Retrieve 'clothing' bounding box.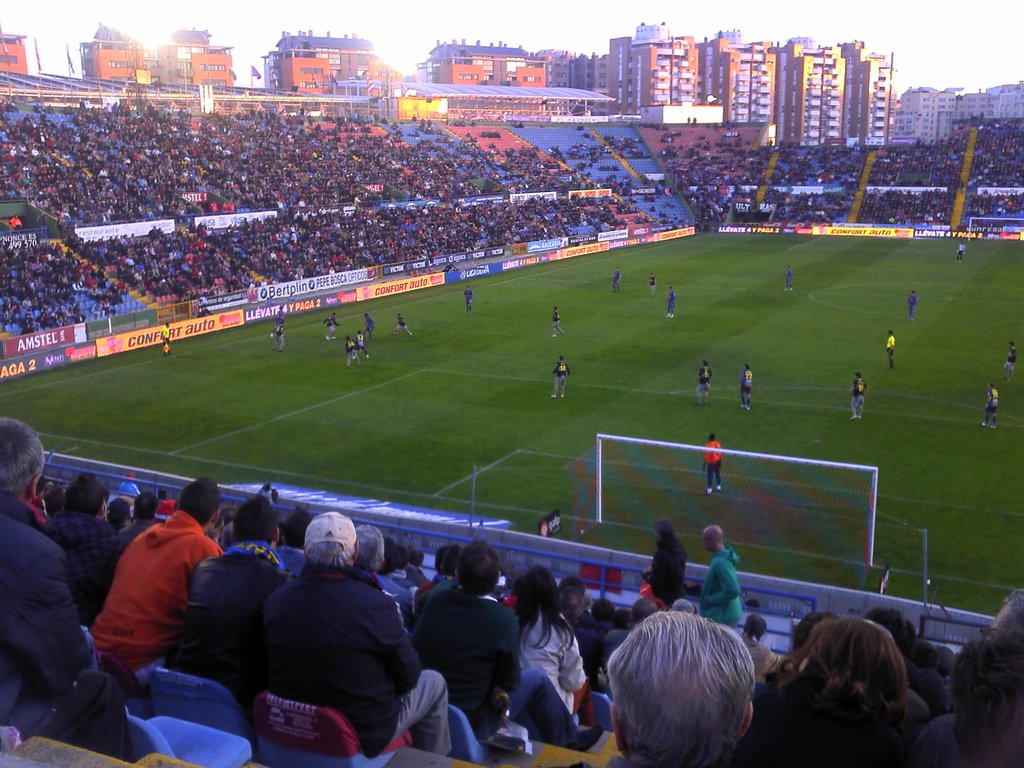
Bounding box: (left=698, top=438, right=728, bottom=495).
